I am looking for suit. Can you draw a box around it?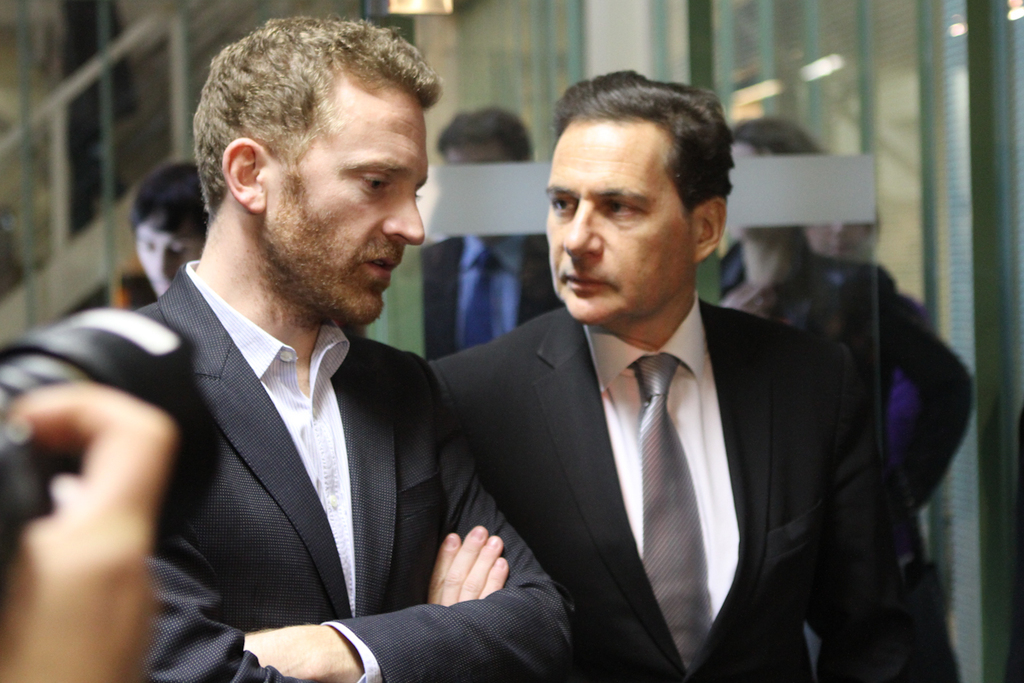
Sure, the bounding box is l=428, t=285, r=909, b=679.
